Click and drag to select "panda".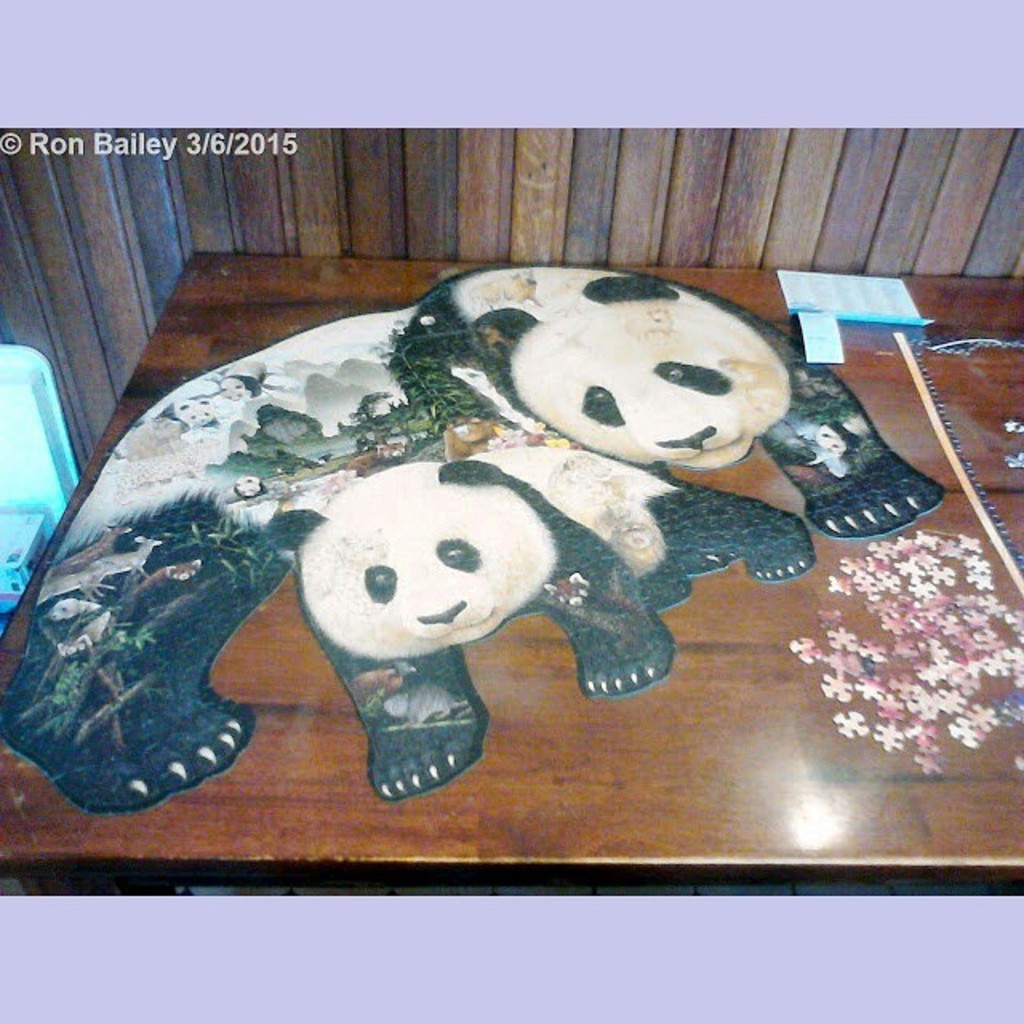
Selection: rect(0, 262, 942, 826).
